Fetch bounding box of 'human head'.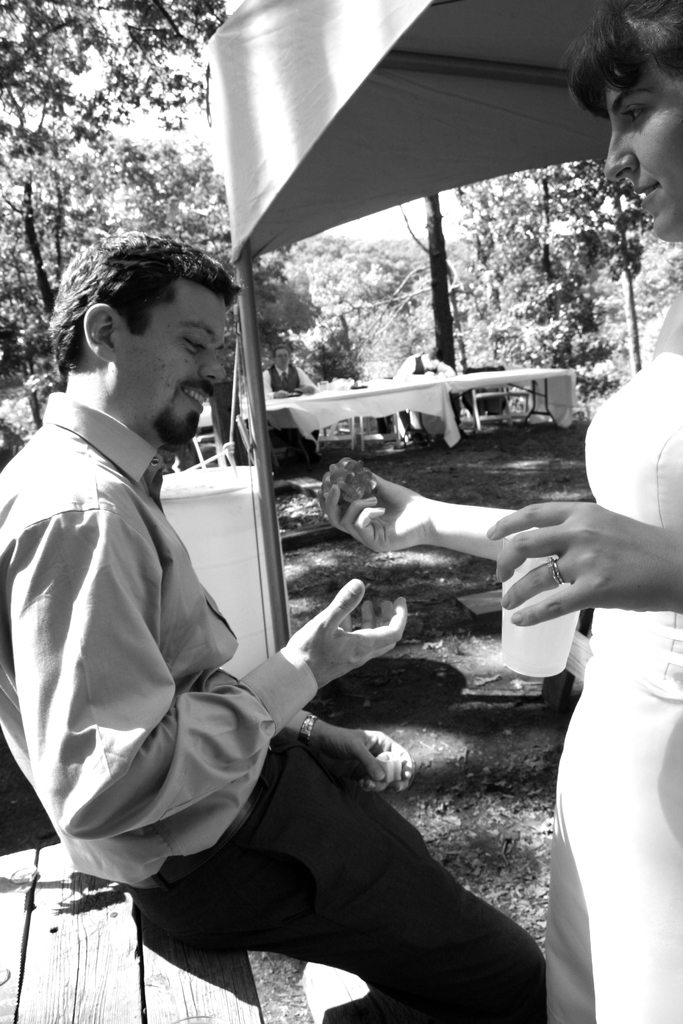
Bbox: (46, 232, 242, 451).
